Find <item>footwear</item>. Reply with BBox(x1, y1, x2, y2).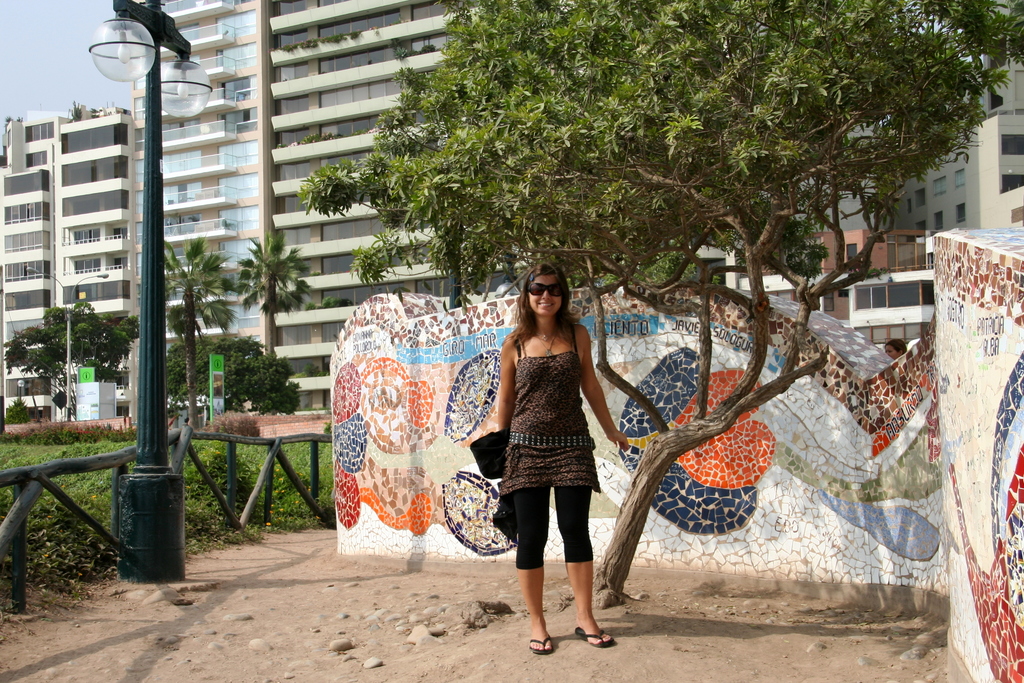
BBox(575, 627, 615, 646).
